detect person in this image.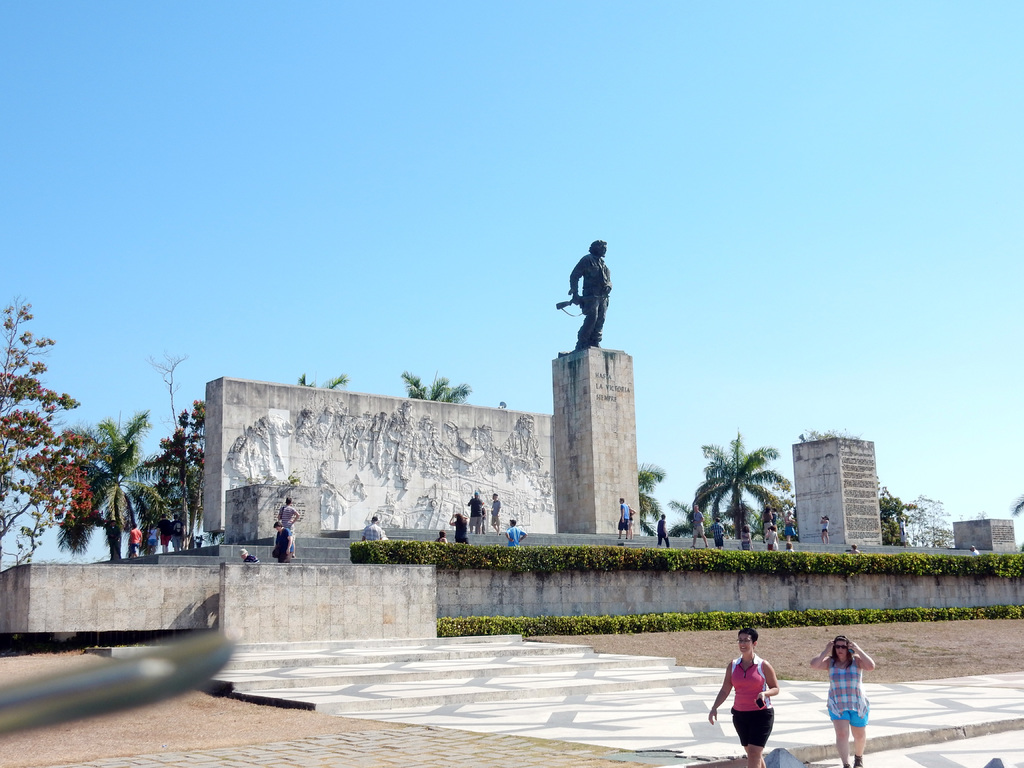
Detection: box(762, 503, 772, 535).
